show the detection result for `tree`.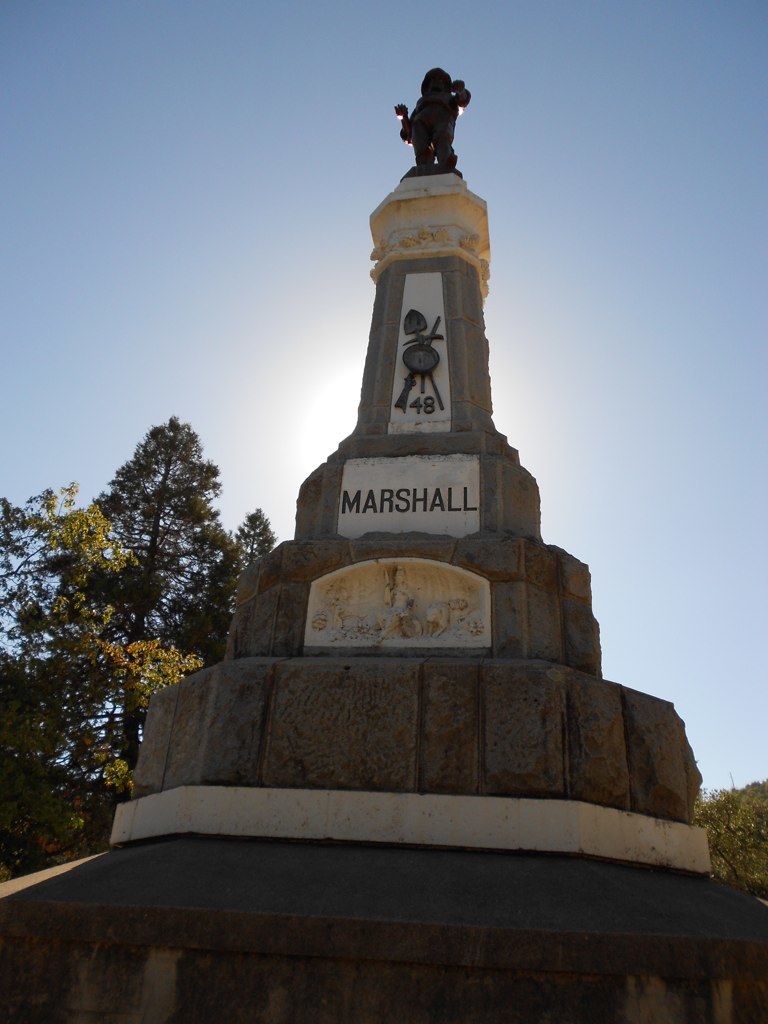
[685, 779, 767, 905].
